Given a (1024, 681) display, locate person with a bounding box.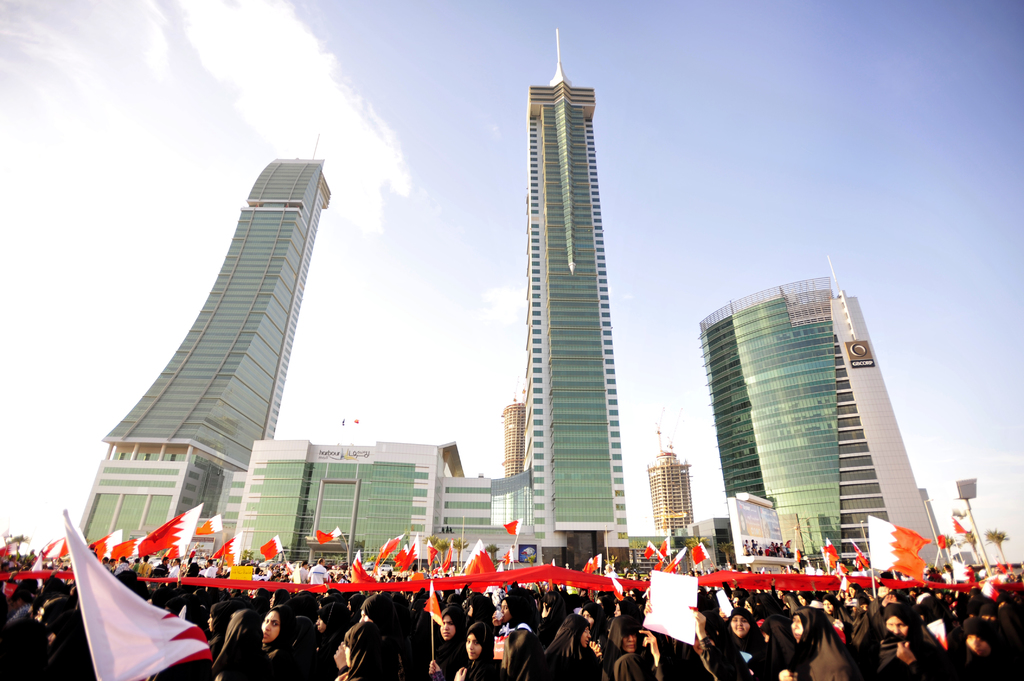
Located: {"left": 543, "top": 613, "right": 598, "bottom": 680}.
